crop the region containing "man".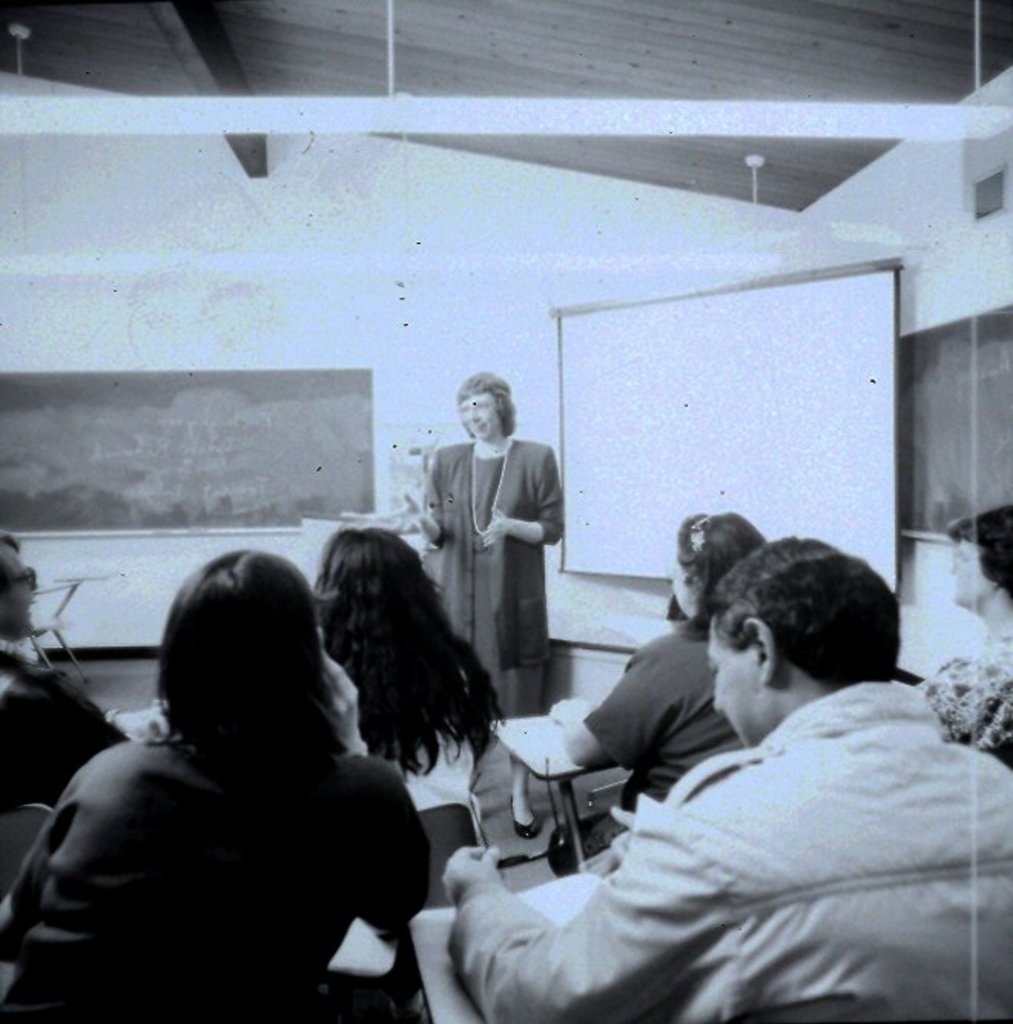
Crop region: bbox(0, 533, 124, 803).
